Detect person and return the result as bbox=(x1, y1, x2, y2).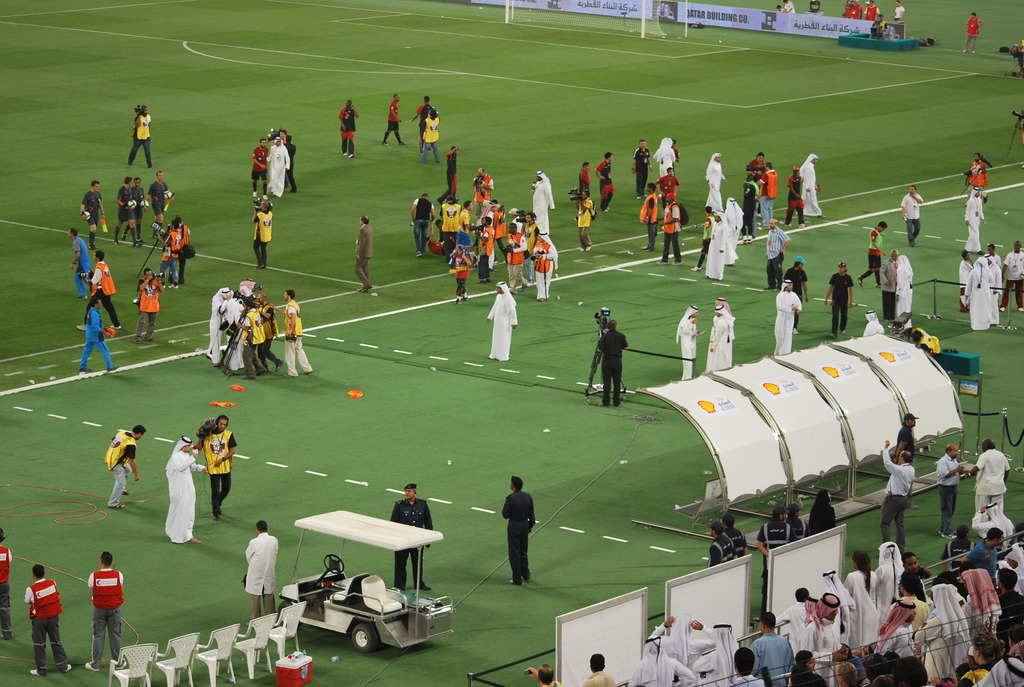
bbox=(76, 296, 118, 374).
